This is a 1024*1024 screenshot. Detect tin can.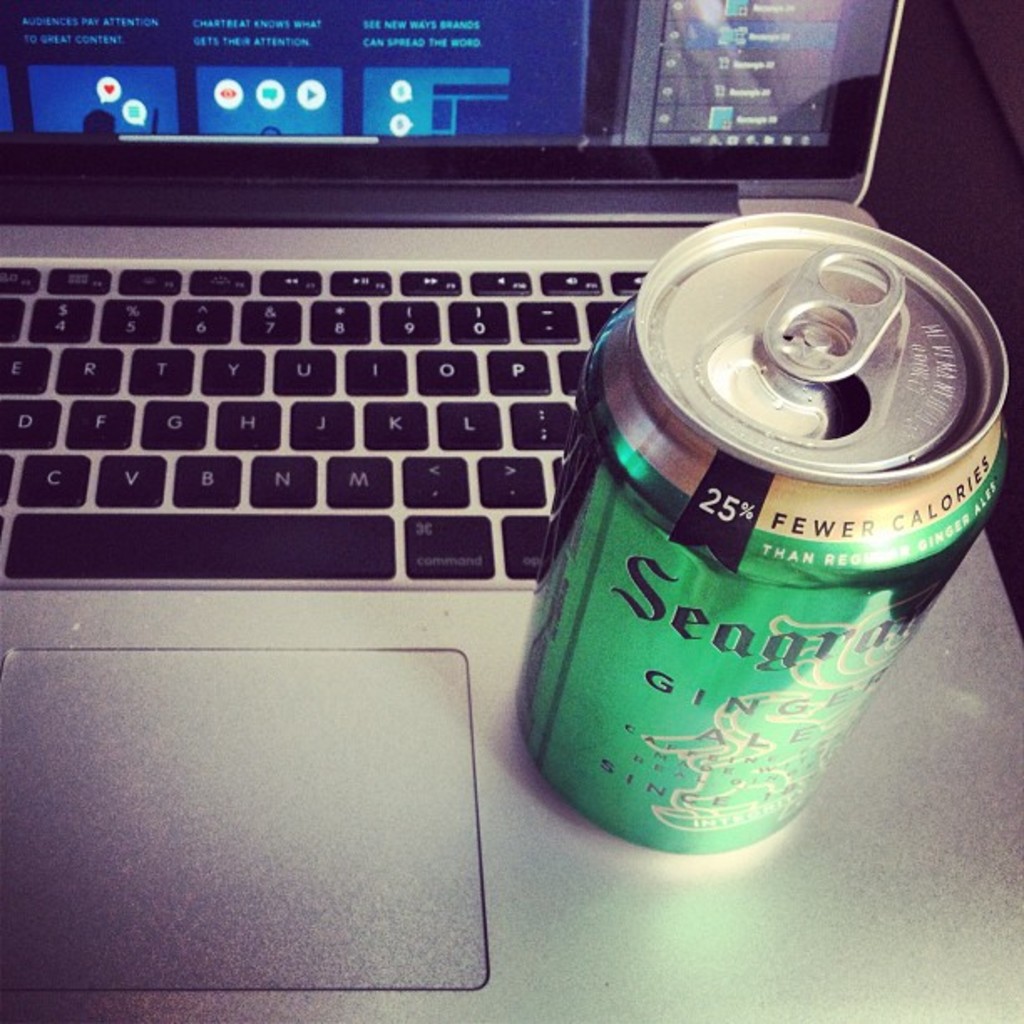
<box>515,206,1016,850</box>.
